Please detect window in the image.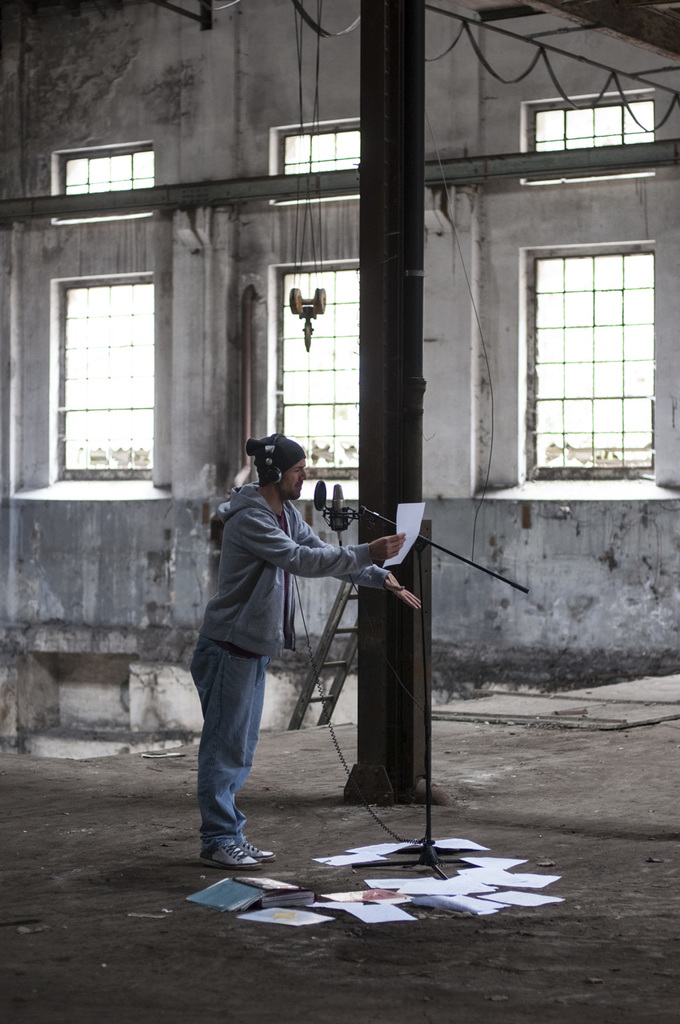
48:271:158:493.
